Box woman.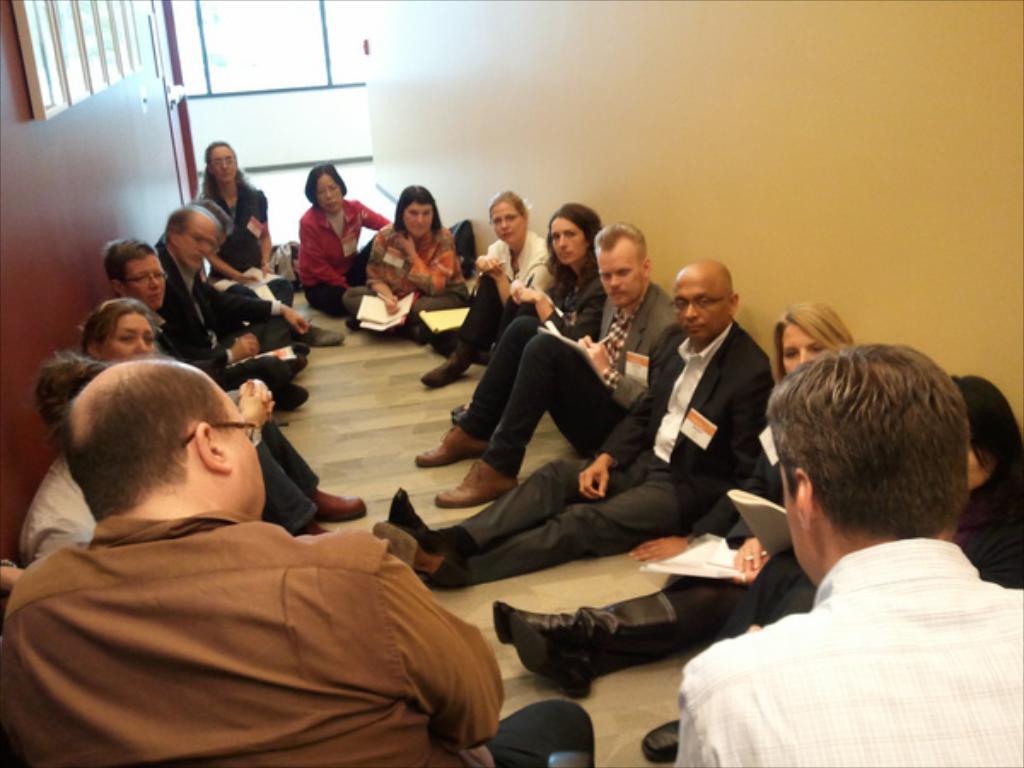
[x1=420, y1=195, x2=556, y2=391].
